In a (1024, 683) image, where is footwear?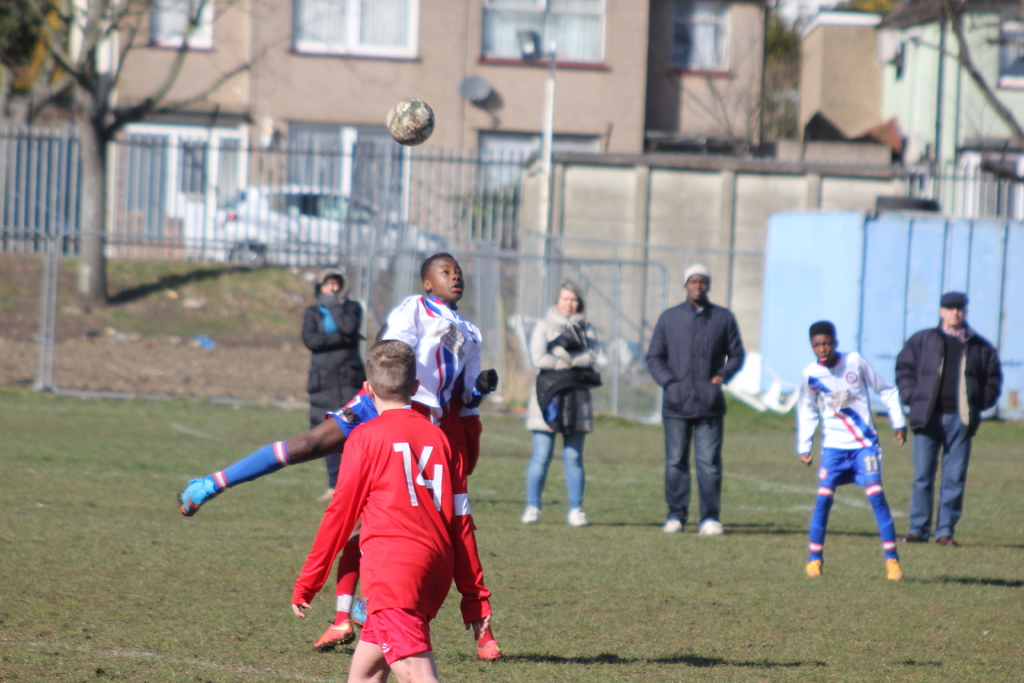
box(352, 598, 371, 627).
